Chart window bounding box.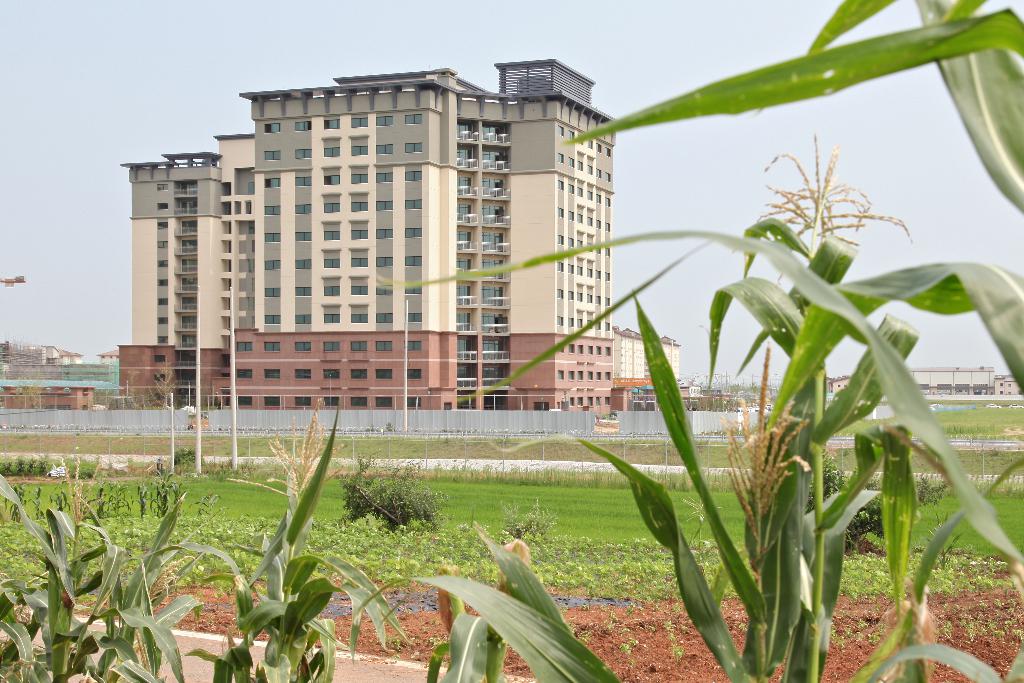
Charted: (left=264, top=342, right=282, bottom=351).
